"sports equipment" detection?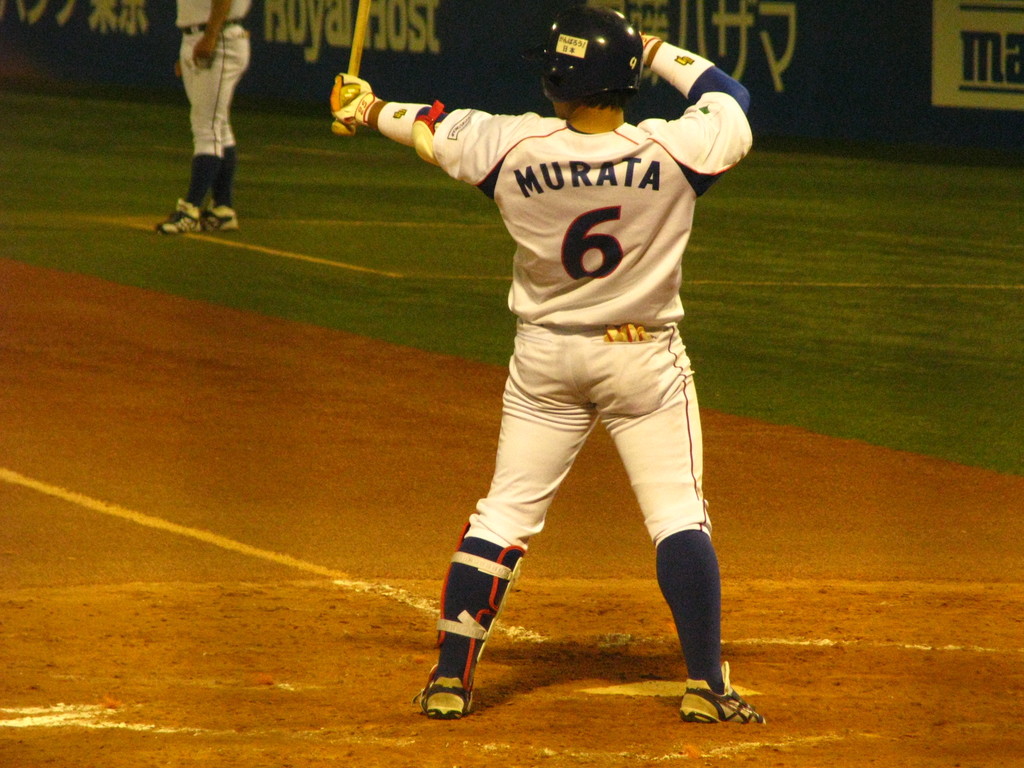
[x1=152, y1=203, x2=198, y2=230]
